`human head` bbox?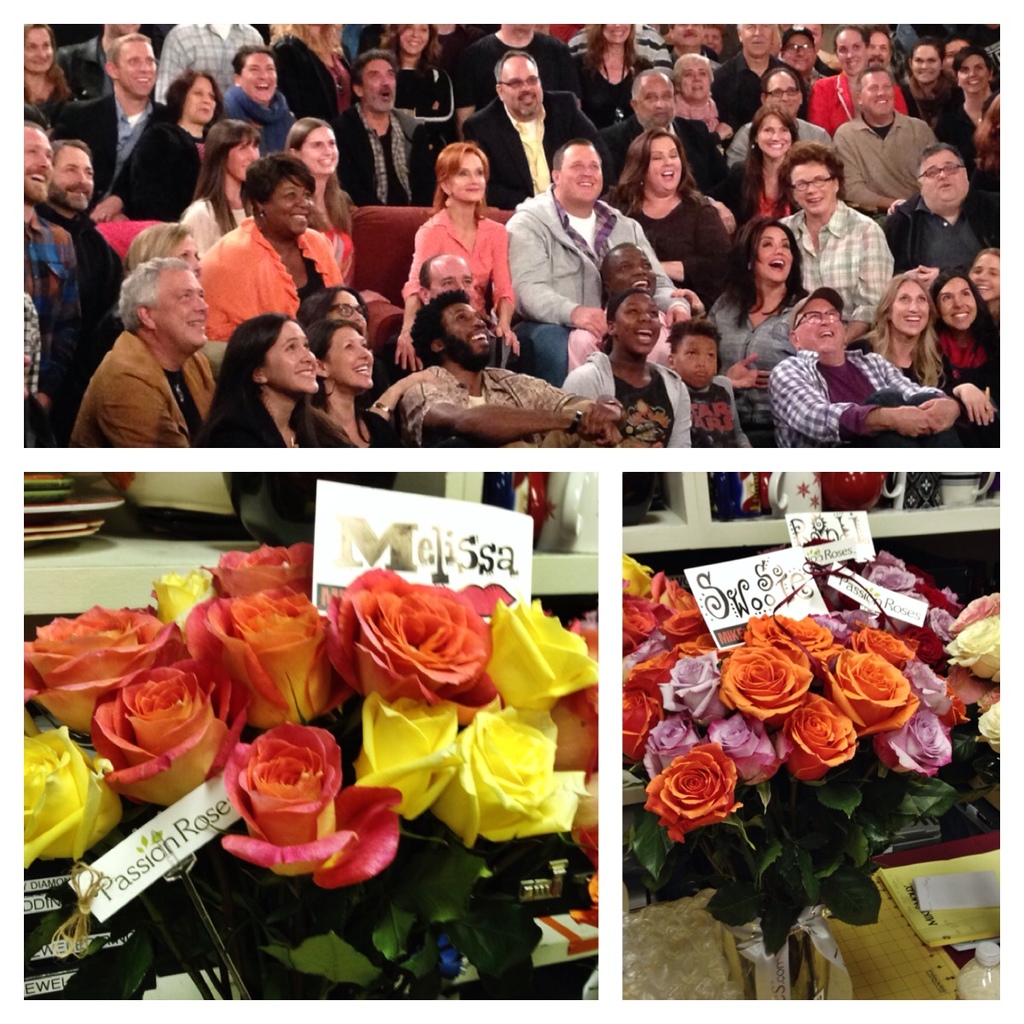
bbox(249, 153, 312, 230)
